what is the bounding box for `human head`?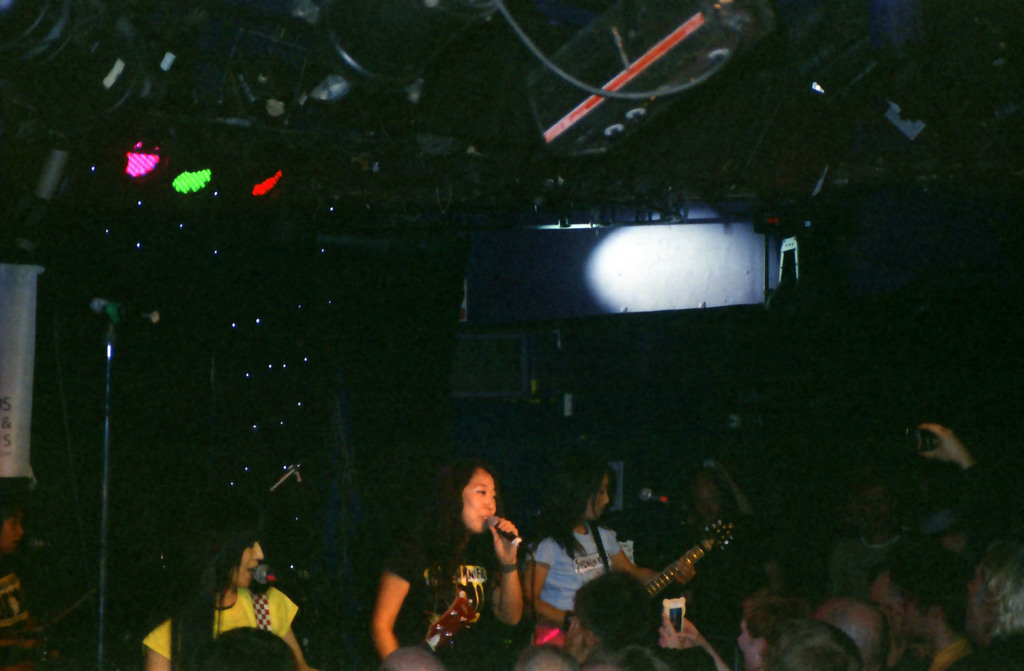
x1=567 y1=569 x2=647 y2=653.
